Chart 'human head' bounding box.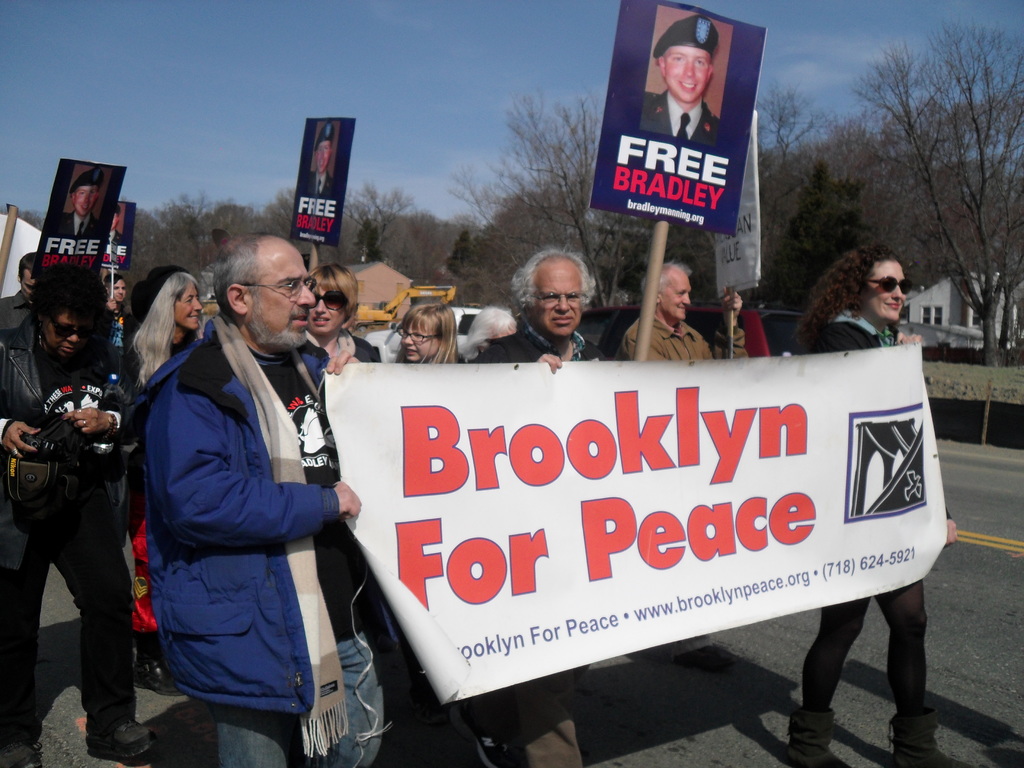
Charted: left=110, top=207, right=120, bottom=232.
